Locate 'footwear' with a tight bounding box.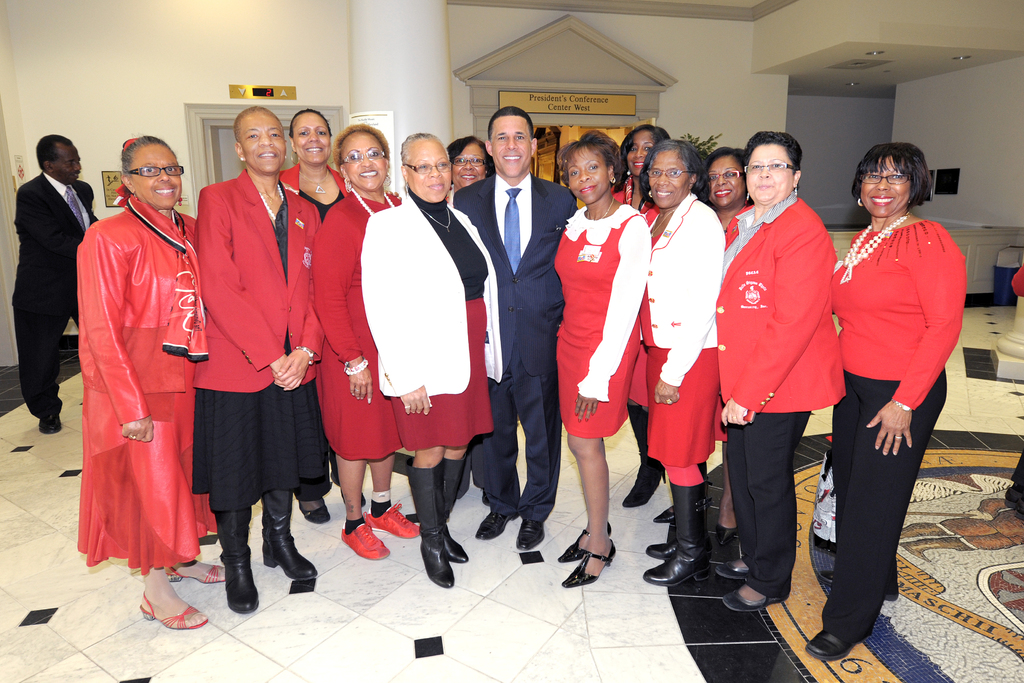
x1=260, y1=491, x2=320, y2=580.
